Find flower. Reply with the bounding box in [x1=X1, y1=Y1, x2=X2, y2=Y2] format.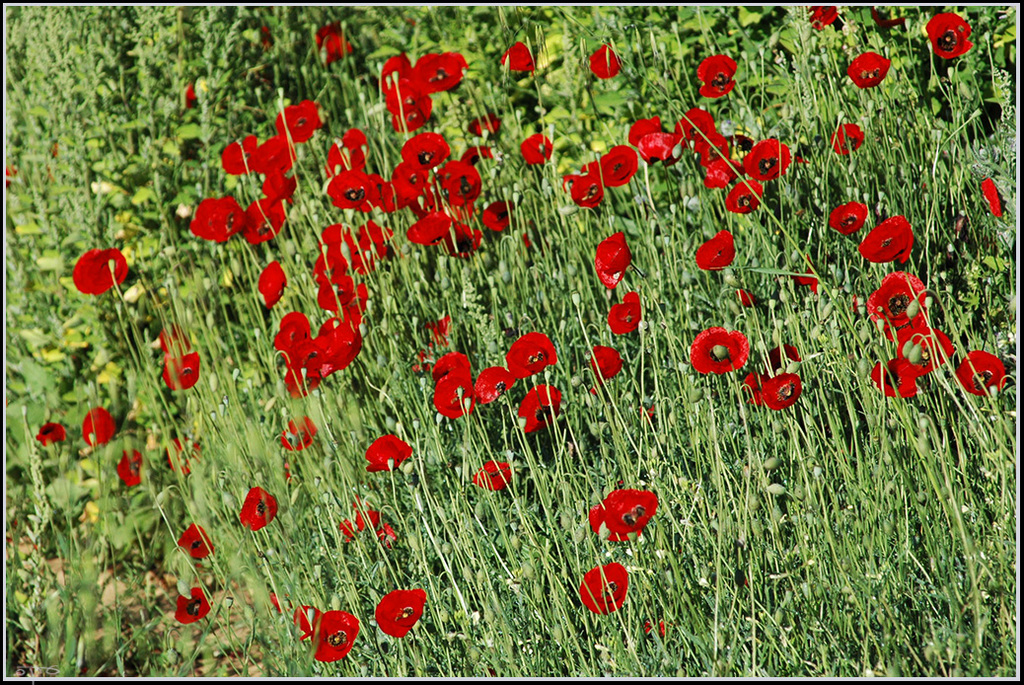
[x1=250, y1=133, x2=288, y2=173].
